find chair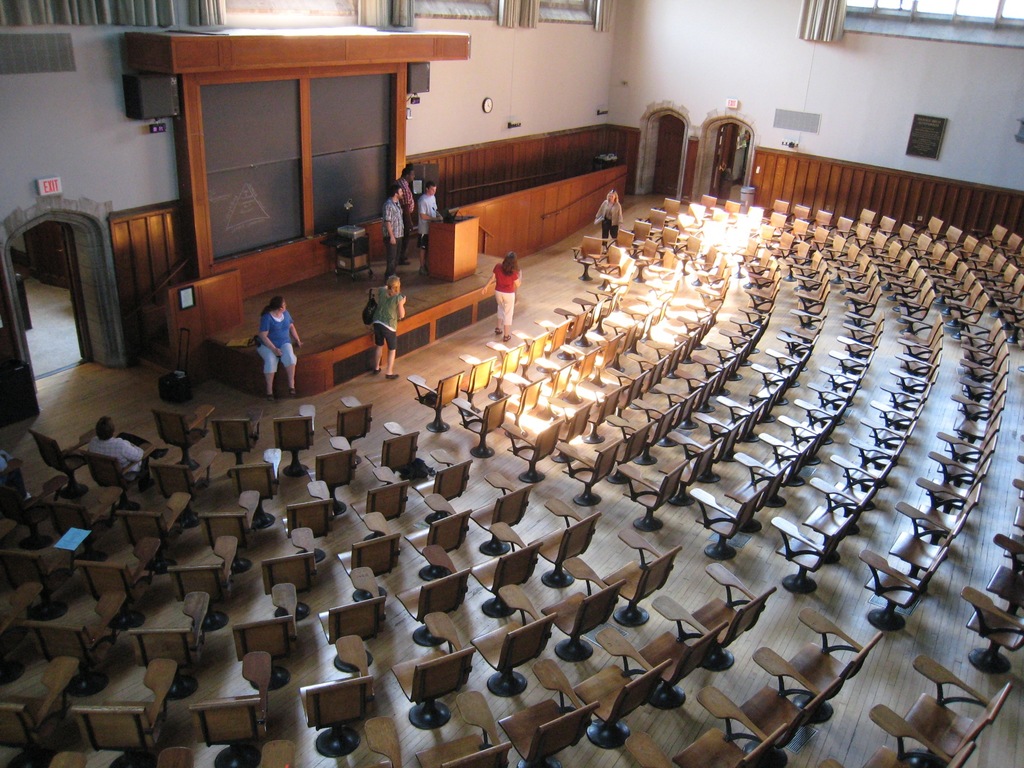
x1=765 y1=348 x2=810 y2=392
